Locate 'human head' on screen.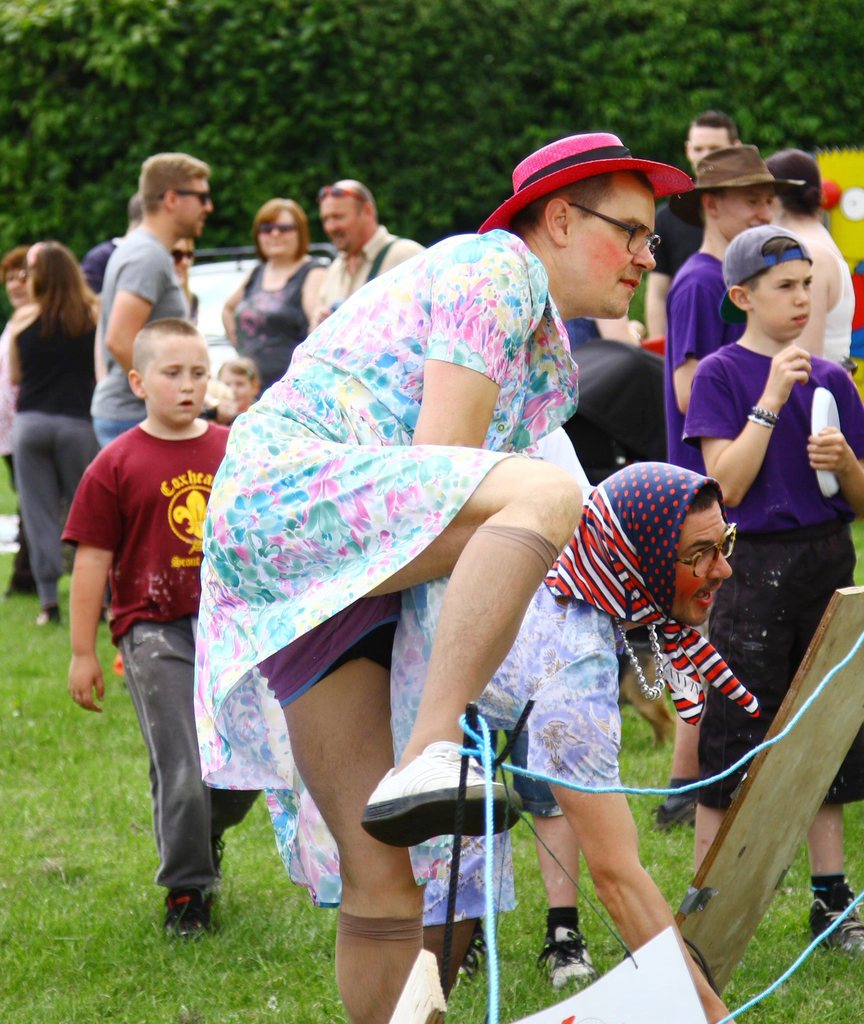
On screen at <box>722,225,815,335</box>.
